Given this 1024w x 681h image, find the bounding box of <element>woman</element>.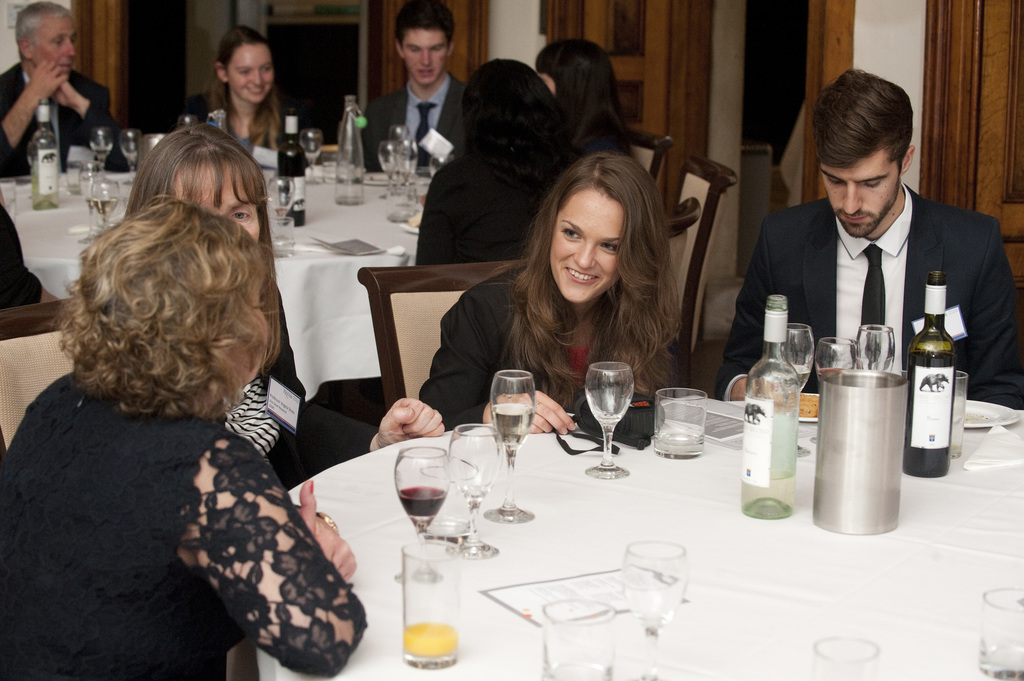
locate(188, 30, 289, 141).
